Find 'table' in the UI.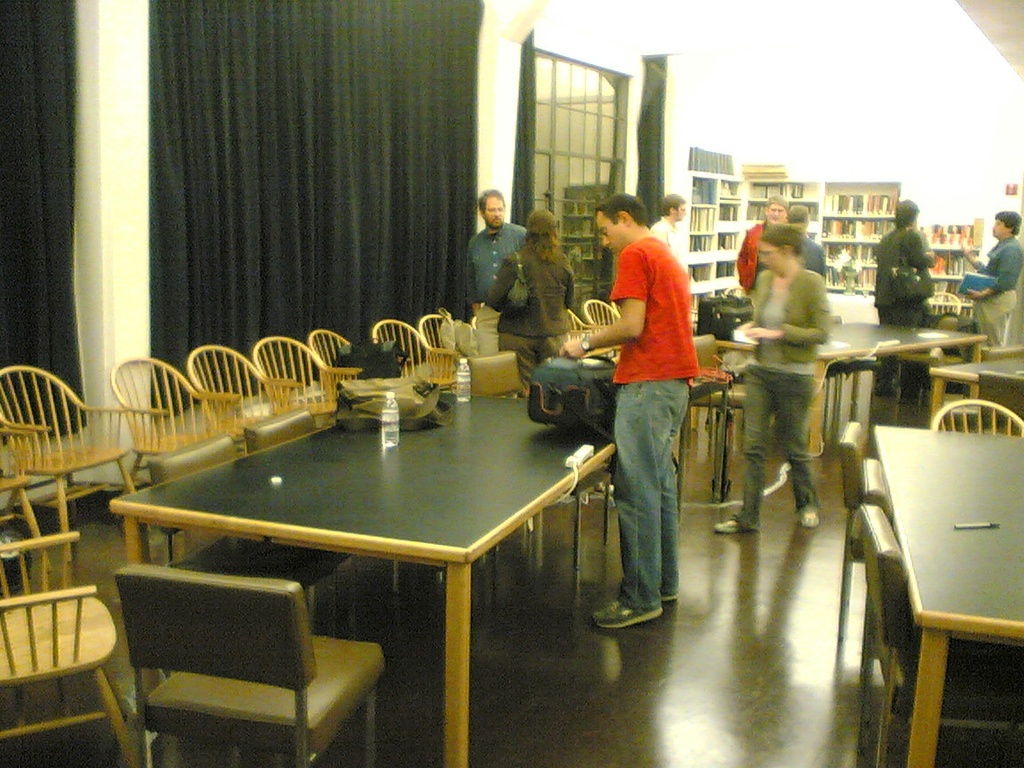
UI element at box=[874, 427, 1023, 763].
